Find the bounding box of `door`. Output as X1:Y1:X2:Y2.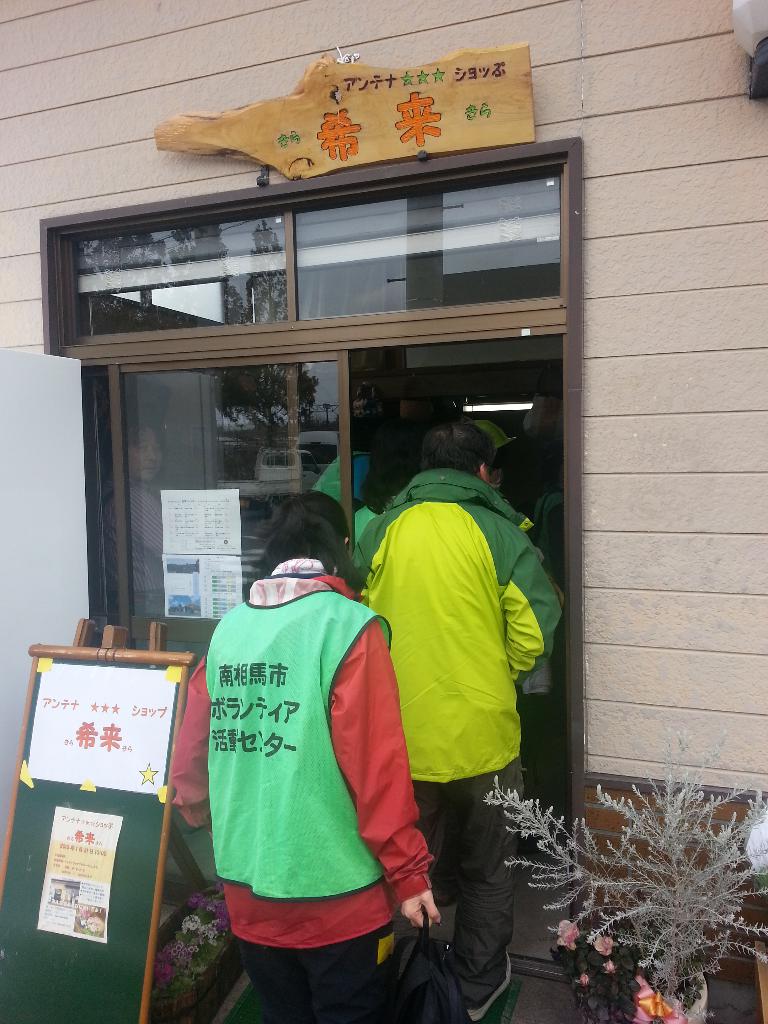
84:142:606:940.
